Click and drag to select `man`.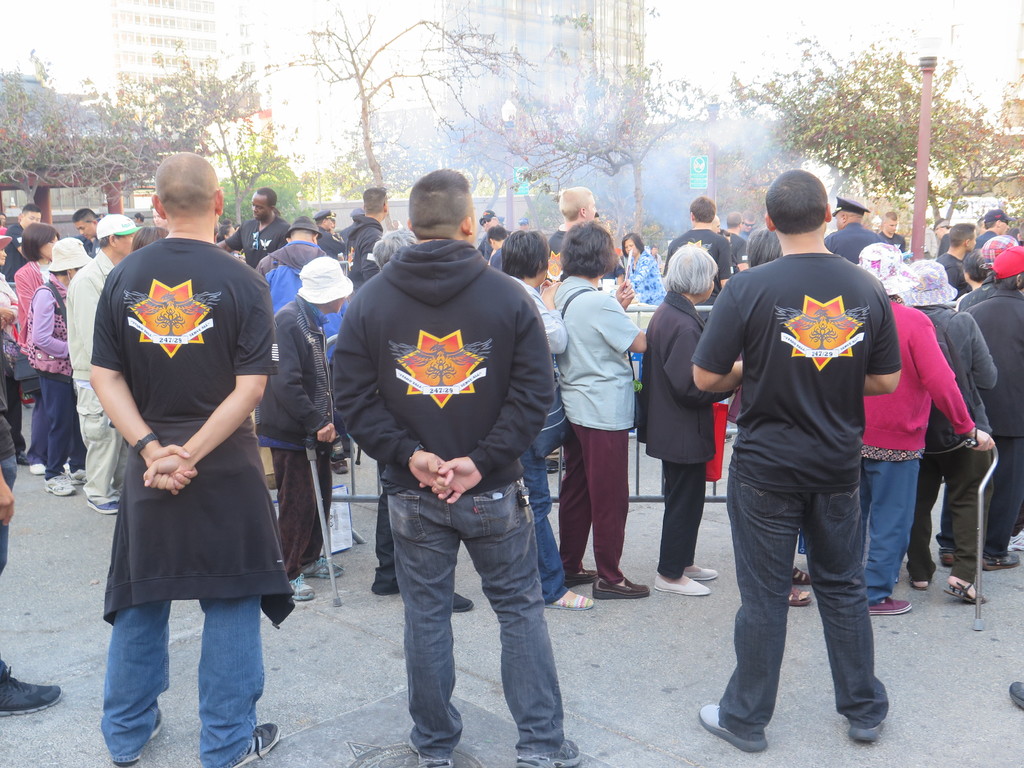
Selection: region(535, 184, 604, 269).
